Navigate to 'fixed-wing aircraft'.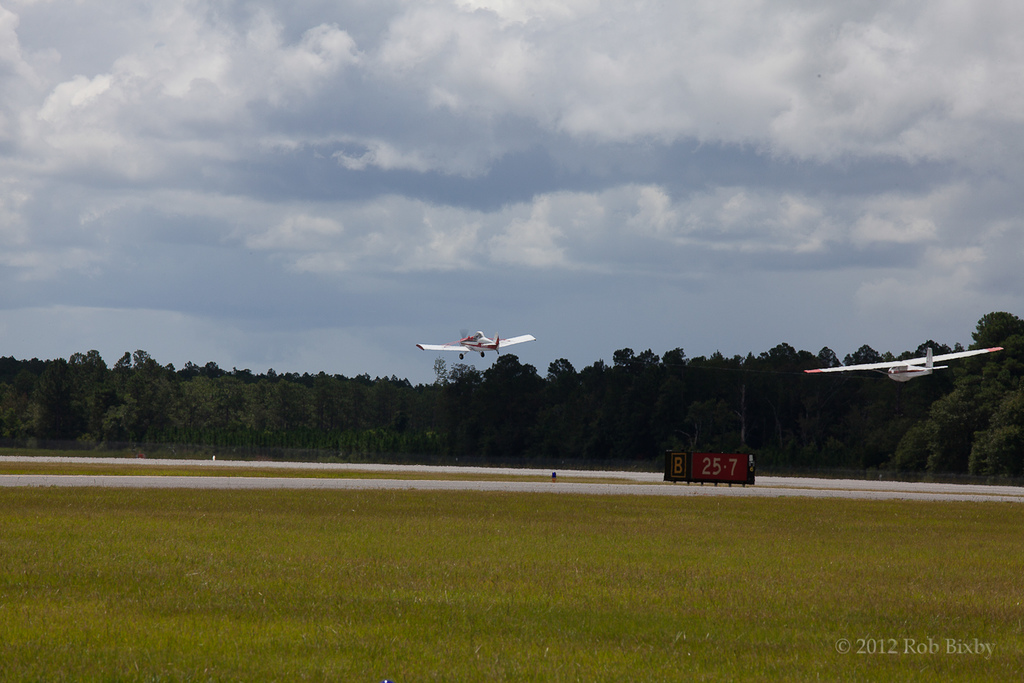
Navigation target: 801, 343, 1004, 385.
